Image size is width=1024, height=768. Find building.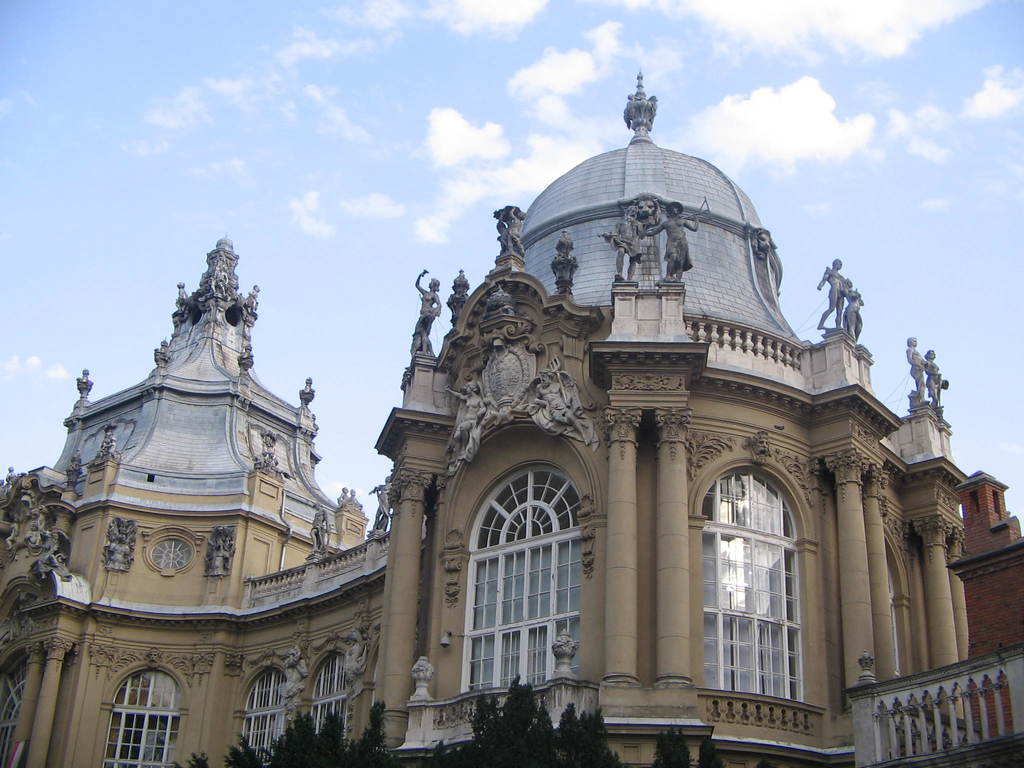
region(0, 67, 1023, 767).
